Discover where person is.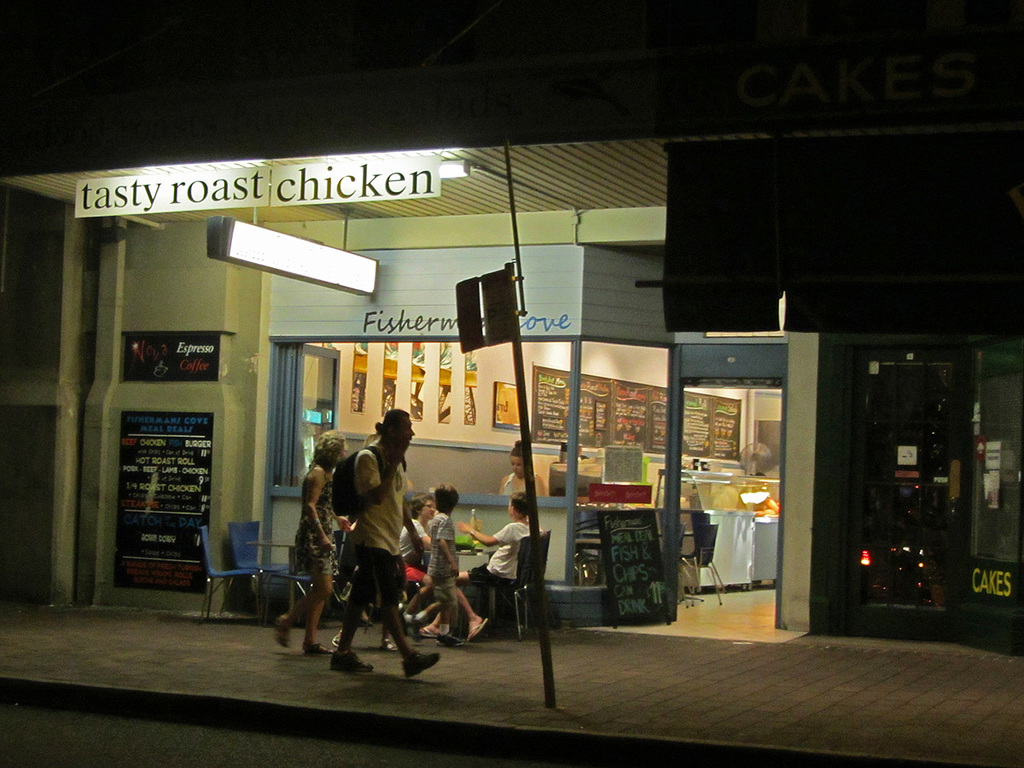
Discovered at {"x1": 421, "y1": 496, "x2": 530, "y2": 643}.
